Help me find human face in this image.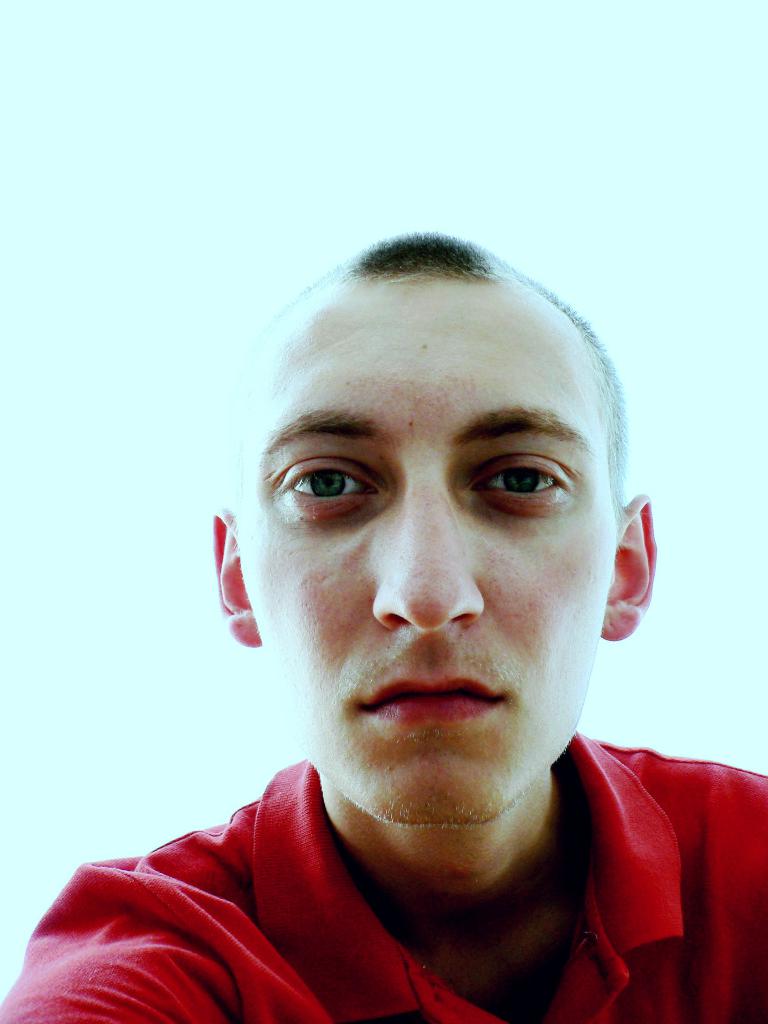
Found it: rect(262, 287, 617, 824).
